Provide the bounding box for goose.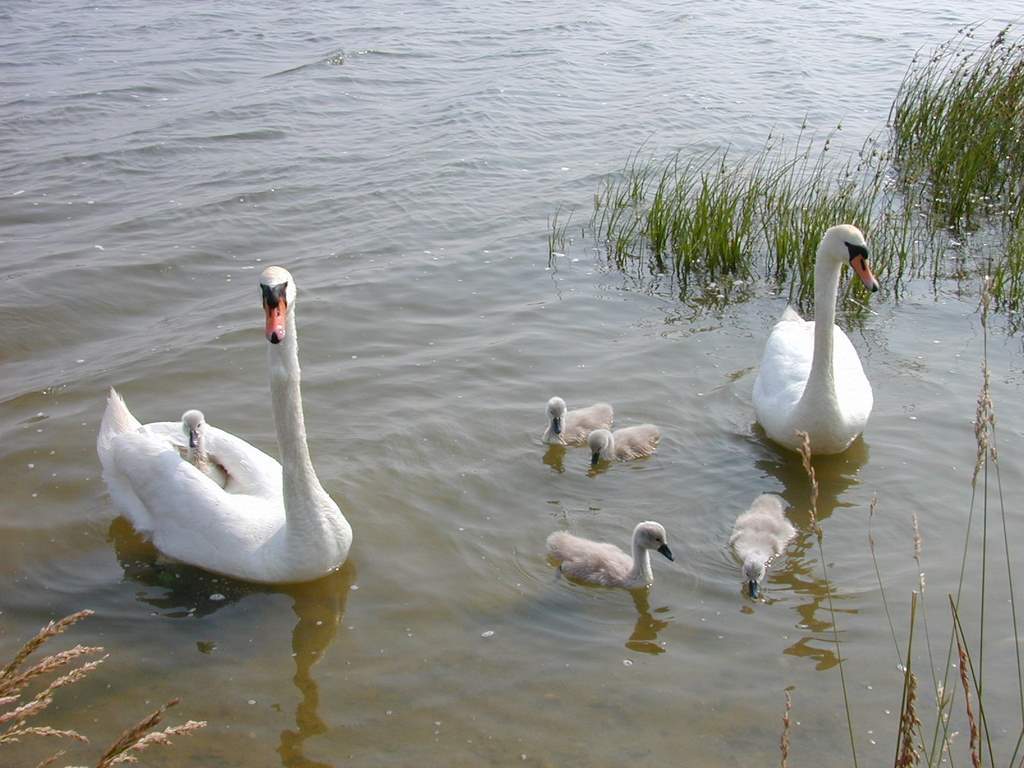
region(585, 428, 663, 465).
